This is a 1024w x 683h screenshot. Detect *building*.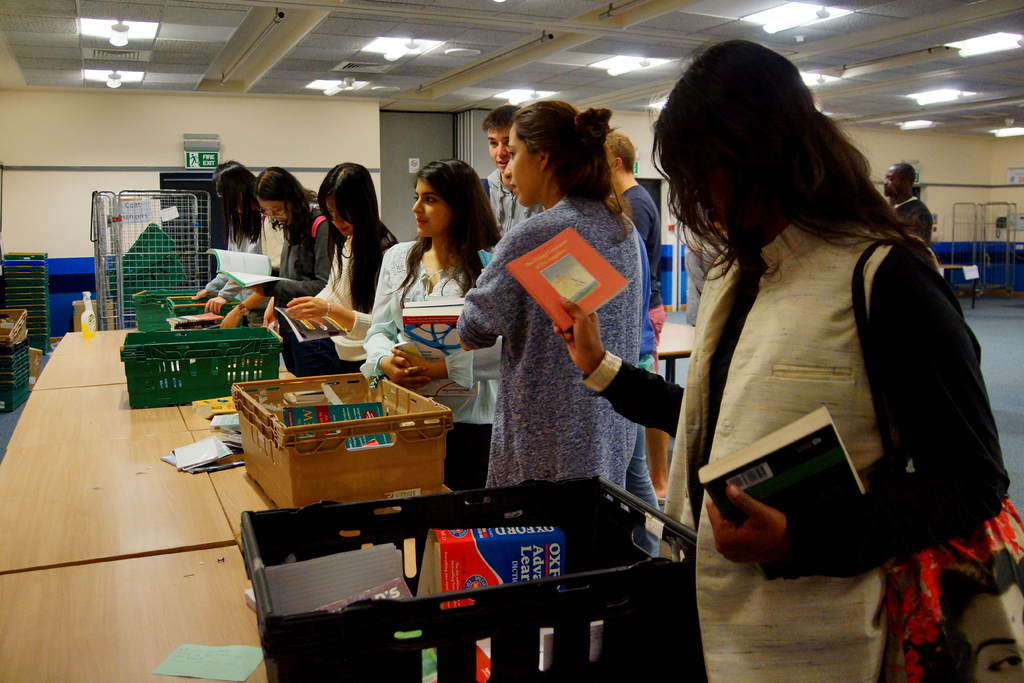
left=0, top=0, right=1023, bottom=682.
